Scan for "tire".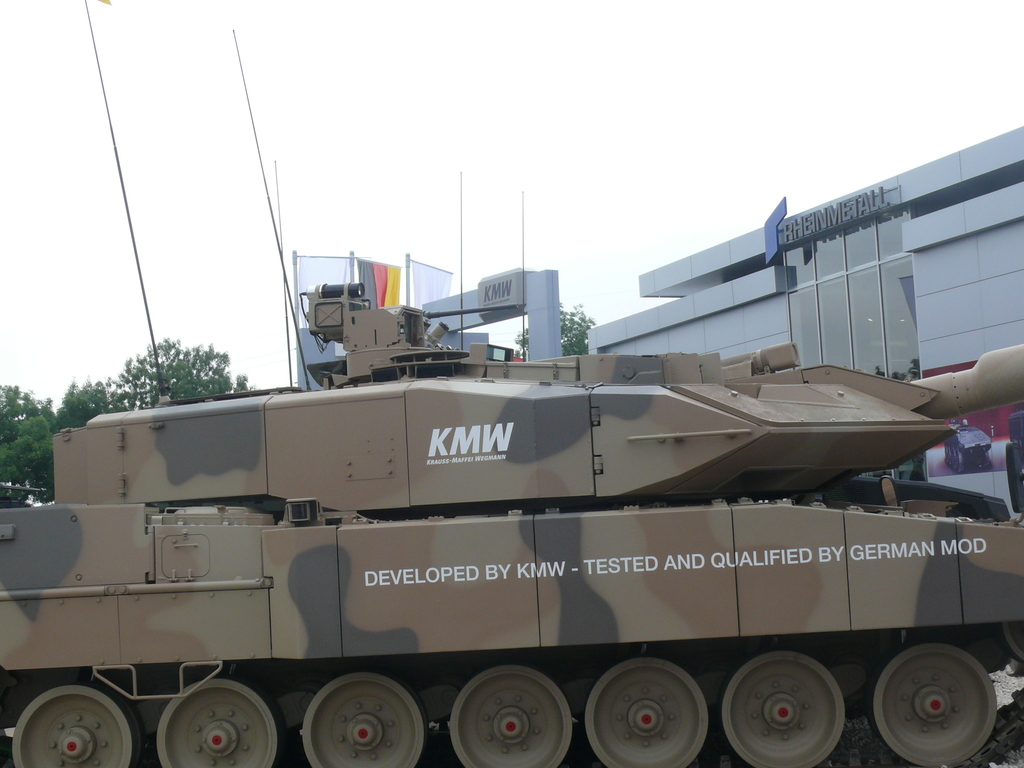
Scan result: x1=301, y1=668, x2=424, y2=767.
